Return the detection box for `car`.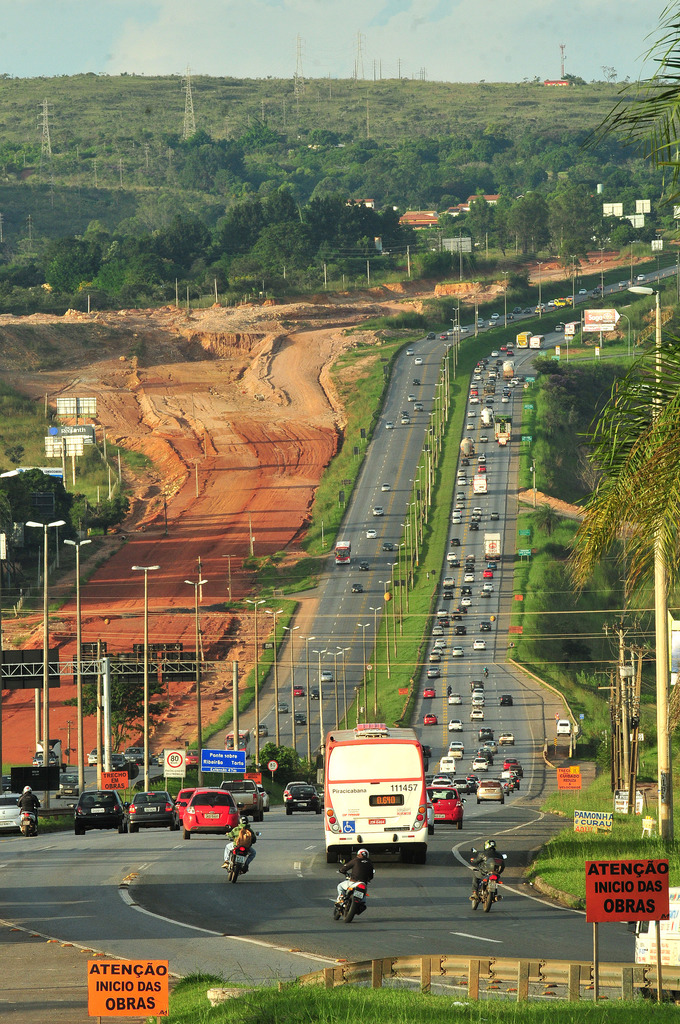
select_region(490, 509, 499, 520).
